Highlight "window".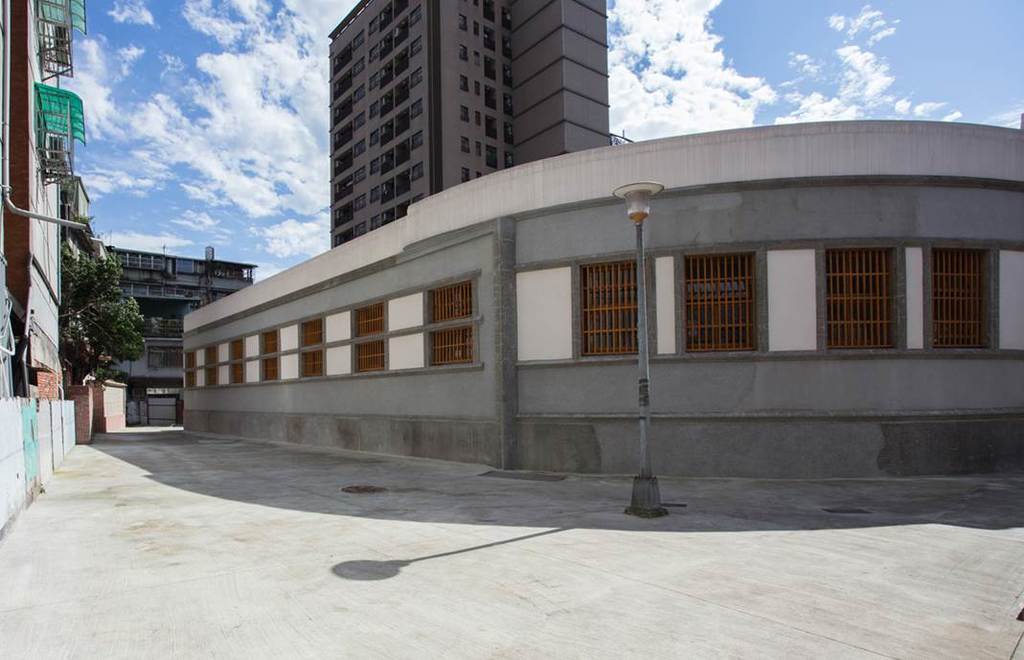
Highlighted region: detection(504, 37, 514, 61).
